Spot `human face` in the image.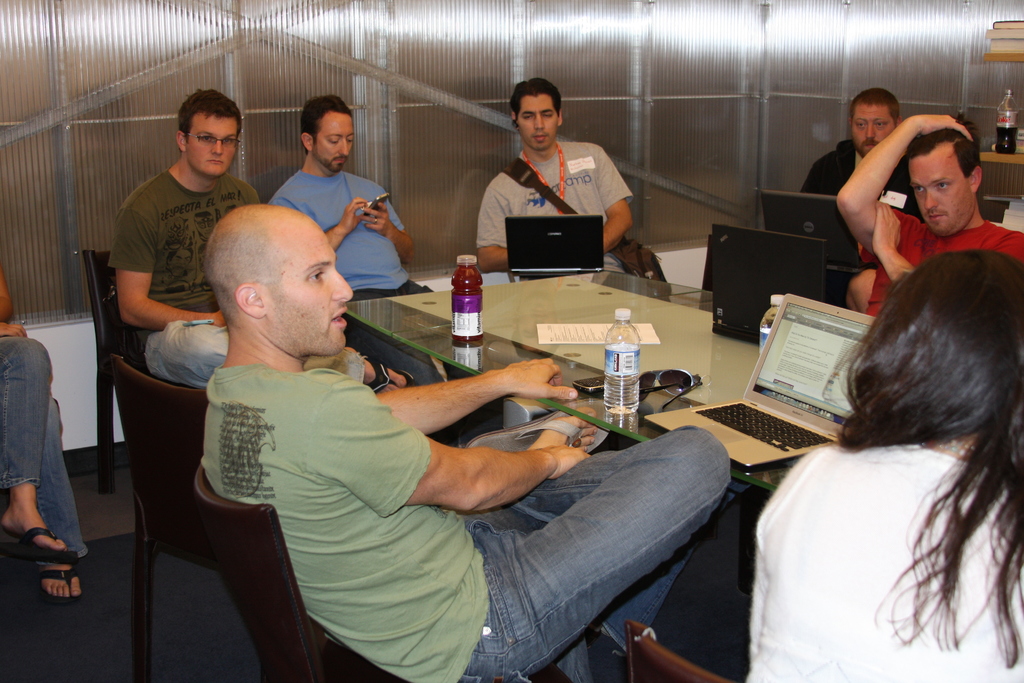
`human face` found at locate(267, 219, 352, 353).
